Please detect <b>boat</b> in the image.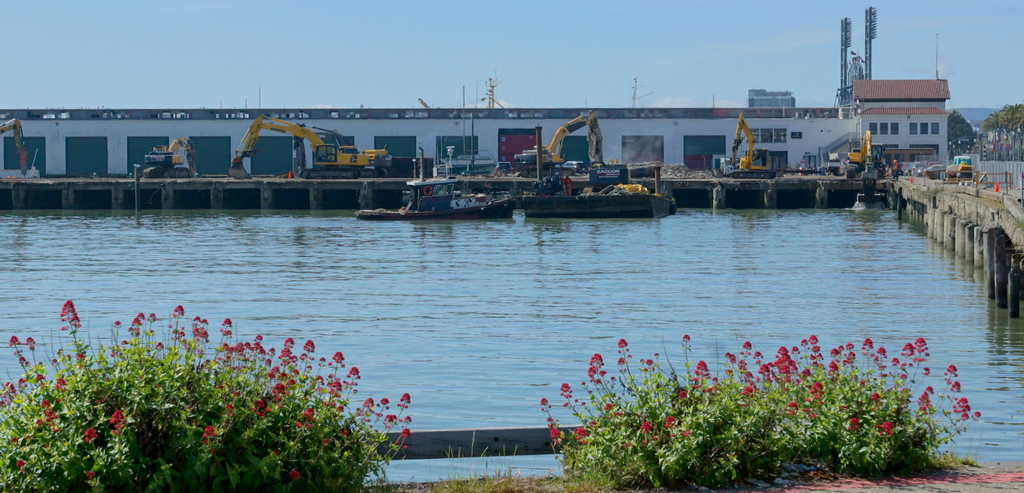
347, 150, 516, 219.
